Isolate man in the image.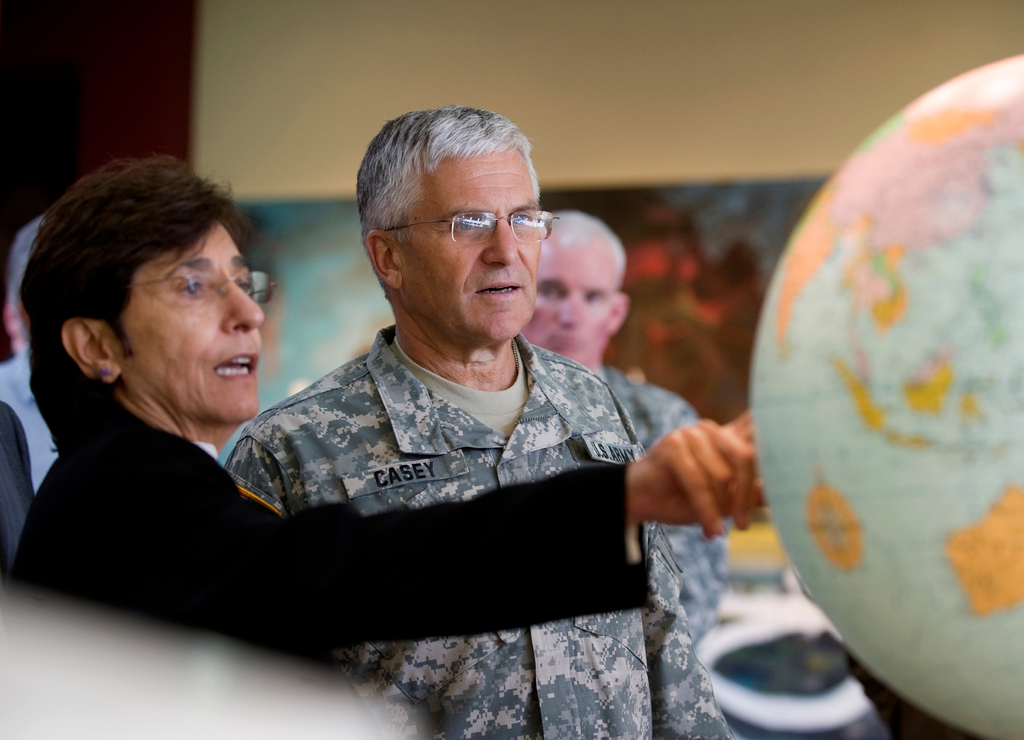
Isolated region: 518/208/728/646.
